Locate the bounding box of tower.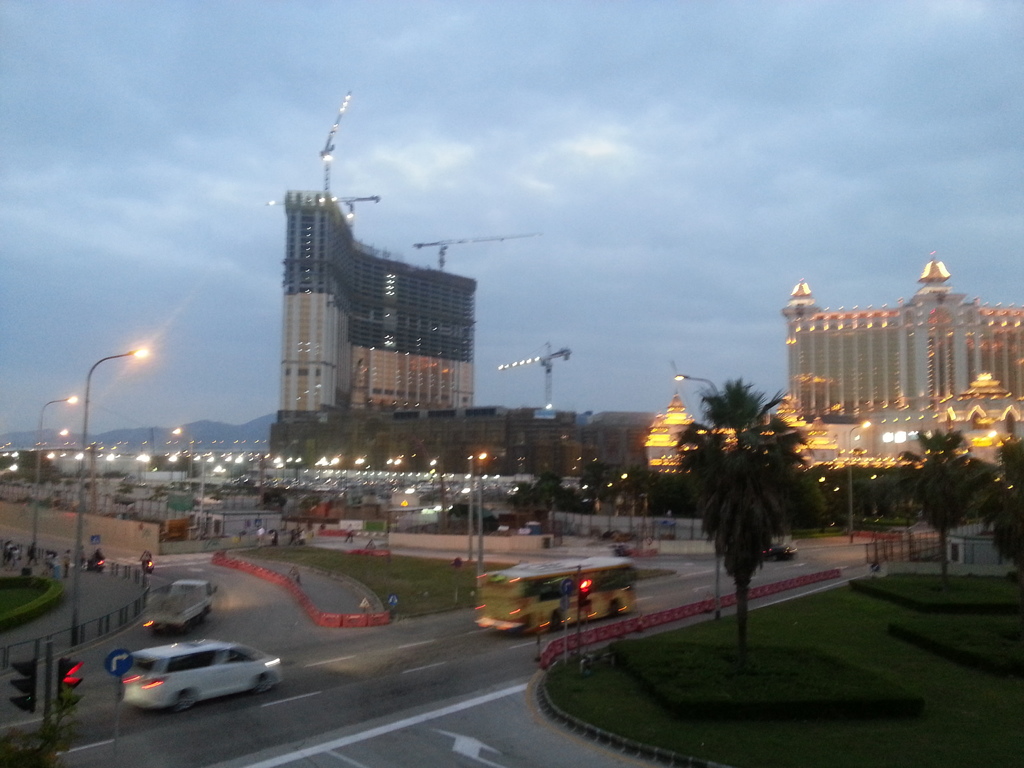
Bounding box: 778,253,1023,420.
